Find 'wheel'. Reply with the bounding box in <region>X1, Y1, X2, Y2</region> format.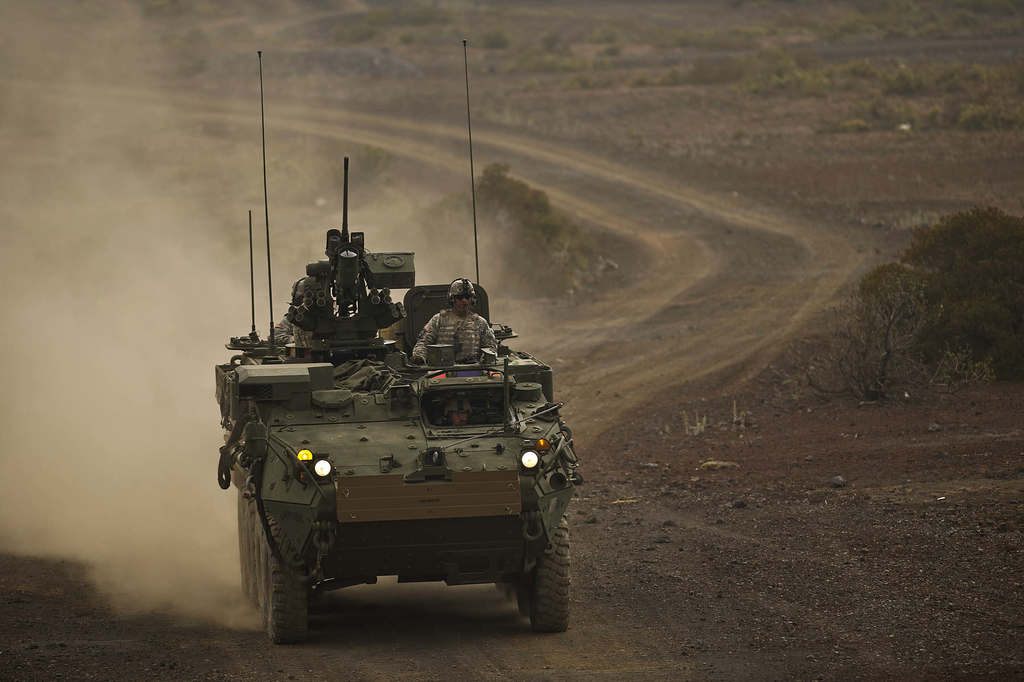
<region>502, 585, 515, 604</region>.
